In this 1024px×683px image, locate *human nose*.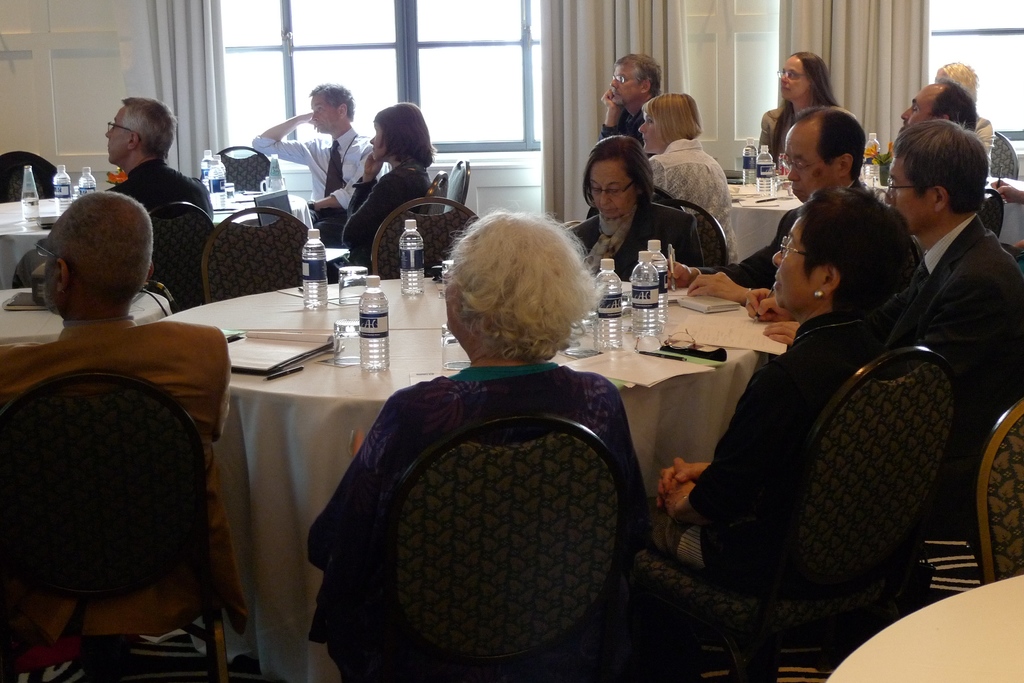
Bounding box: bbox=(368, 135, 374, 145).
